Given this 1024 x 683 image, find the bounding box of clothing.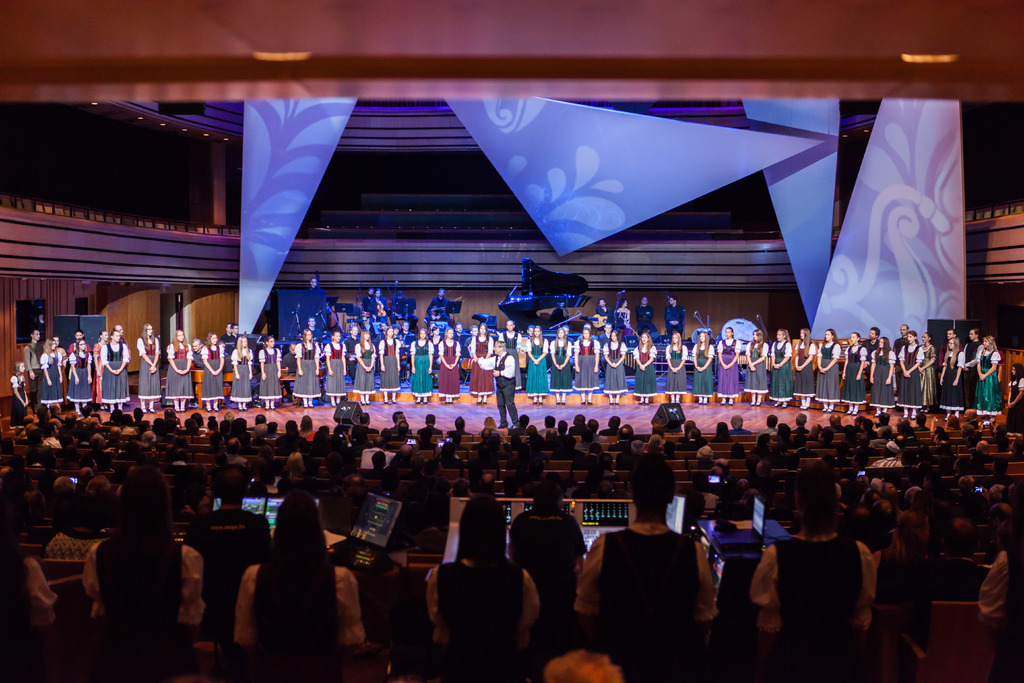
[x1=42, y1=436, x2=61, y2=448].
